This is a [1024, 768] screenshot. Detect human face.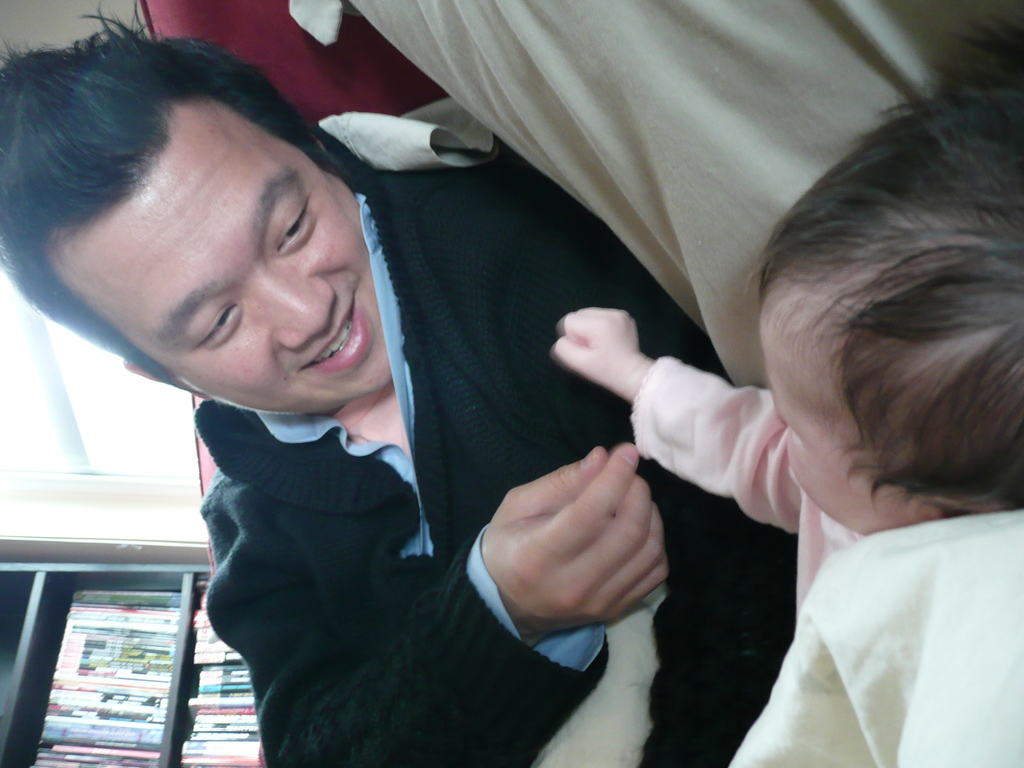
[x1=760, y1=319, x2=916, y2=534].
